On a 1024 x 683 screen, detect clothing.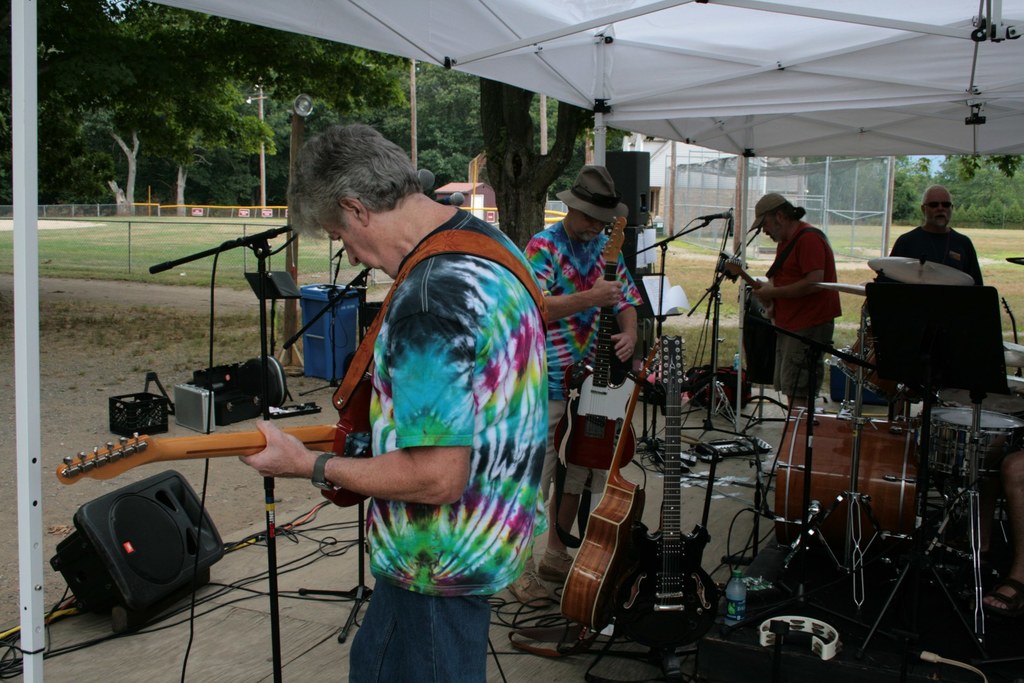
(521, 222, 639, 570).
